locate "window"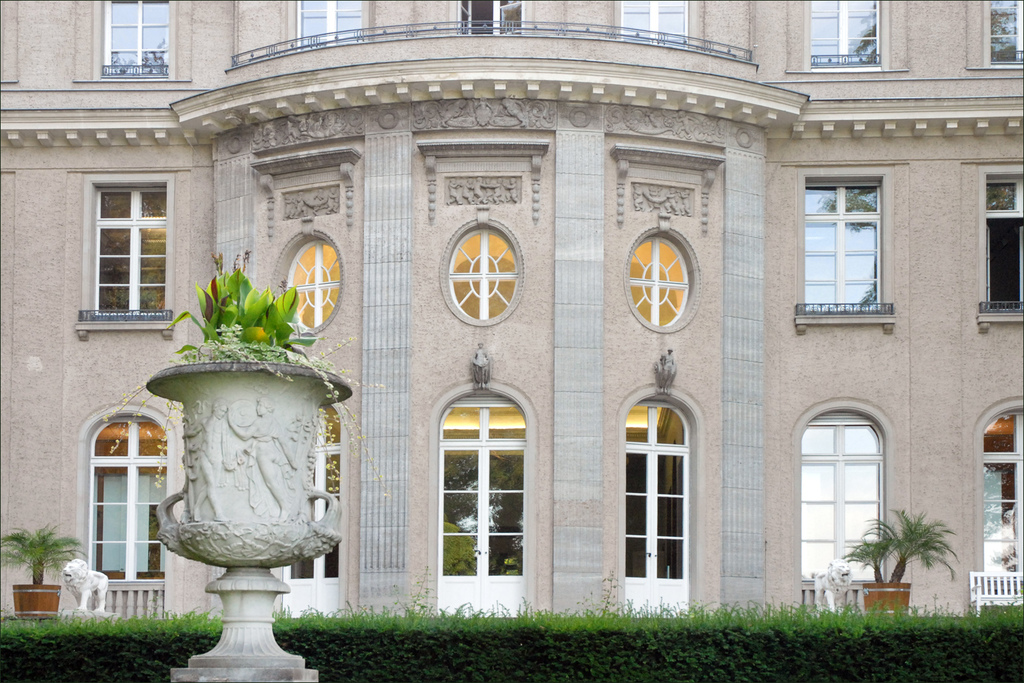
[left=616, top=393, right=699, bottom=619]
